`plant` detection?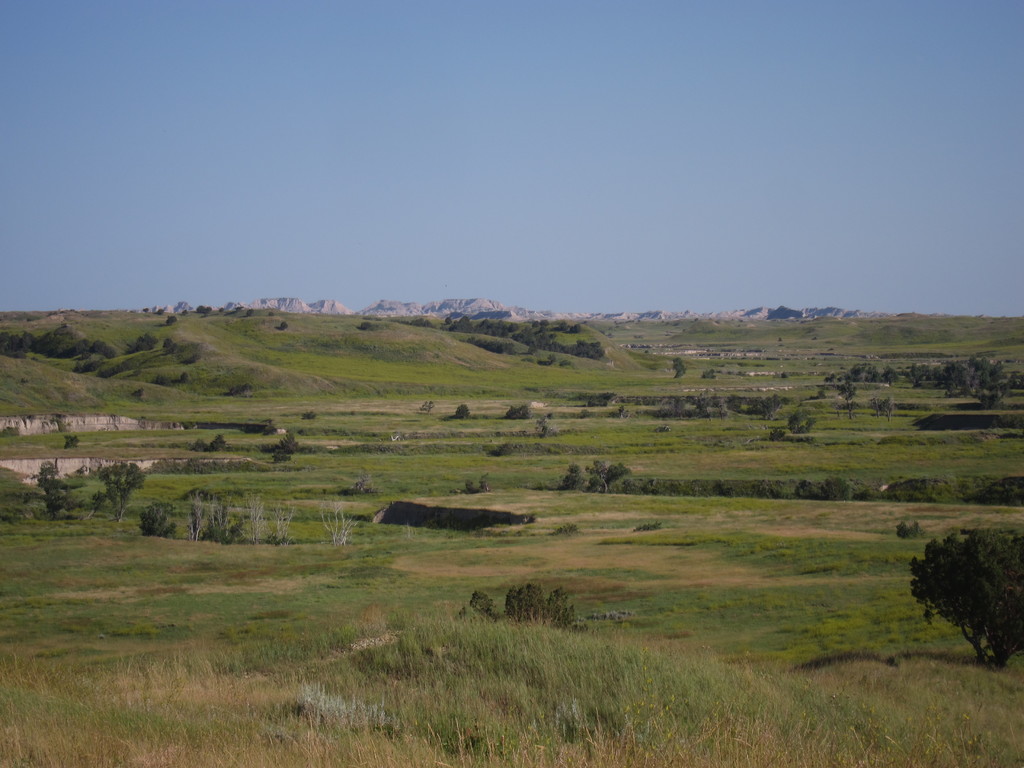
box(637, 478, 657, 498)
